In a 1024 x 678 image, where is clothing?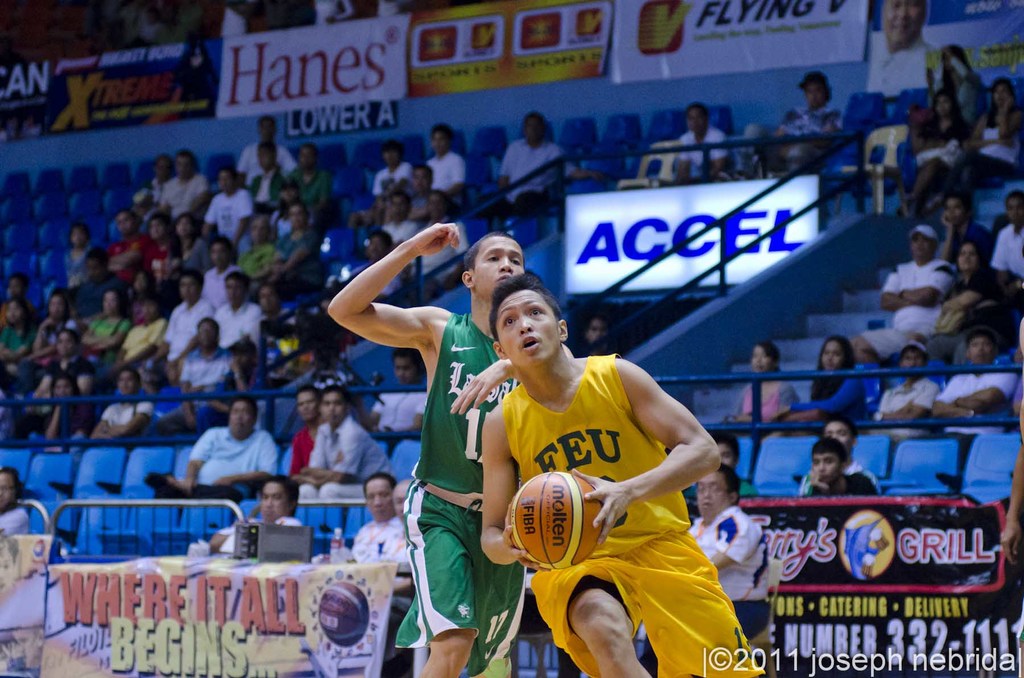
[x1=0, y1=494, x2=54, y2=547].
